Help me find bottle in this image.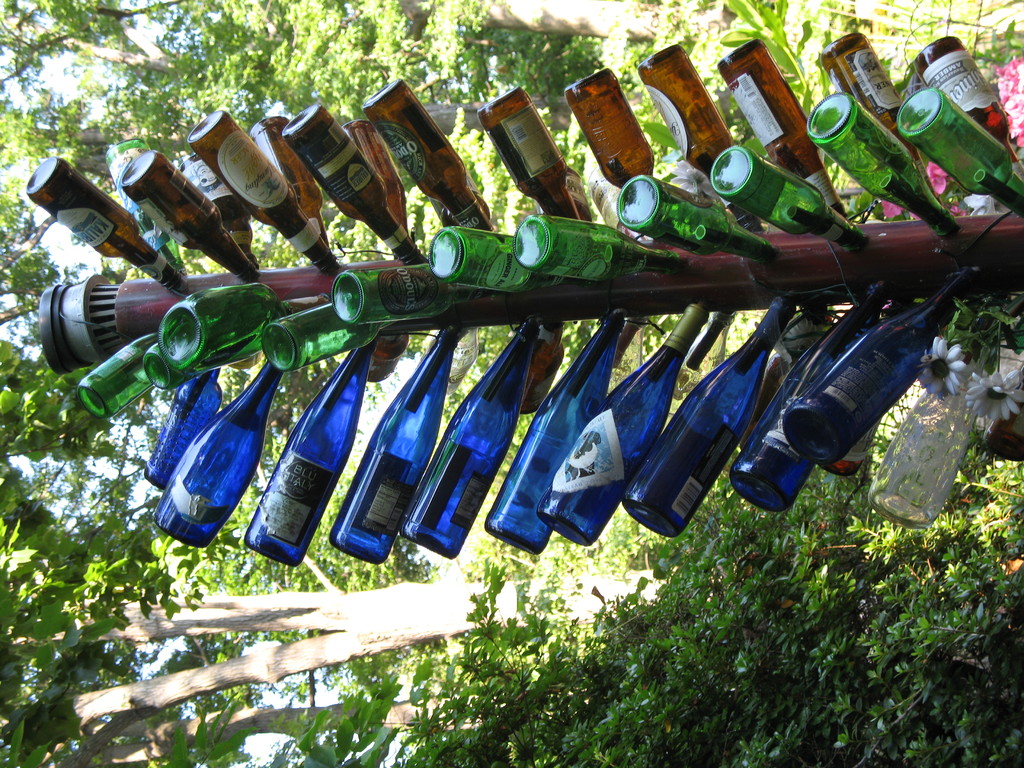
Found it: crop(772, 260, 984, 467).
